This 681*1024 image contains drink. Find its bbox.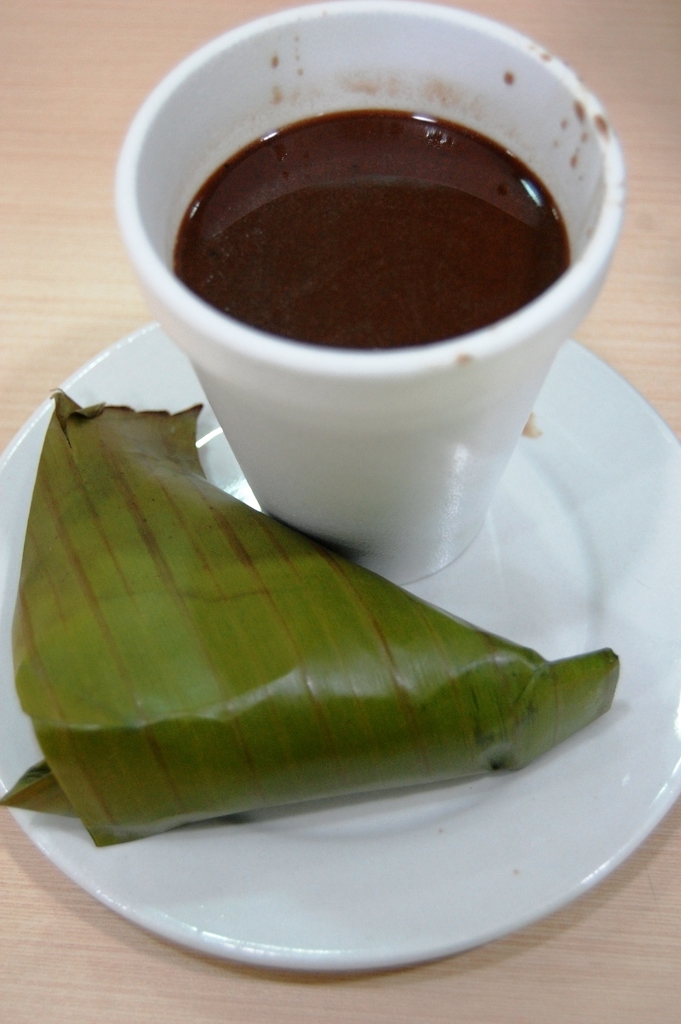
crop(79, 0, 632, 562).
